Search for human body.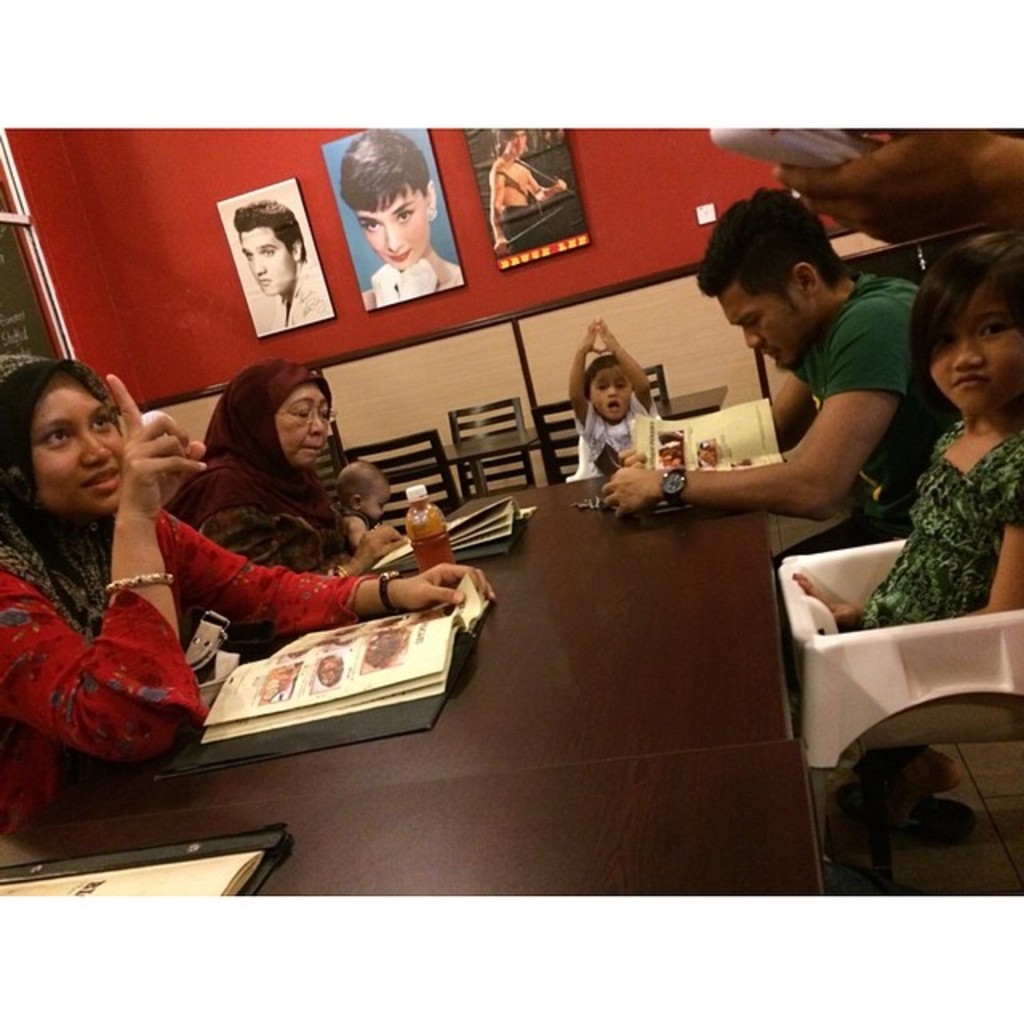
Found at {"left": 342, "top": 450, "right": 395, "bottom": 536}.
